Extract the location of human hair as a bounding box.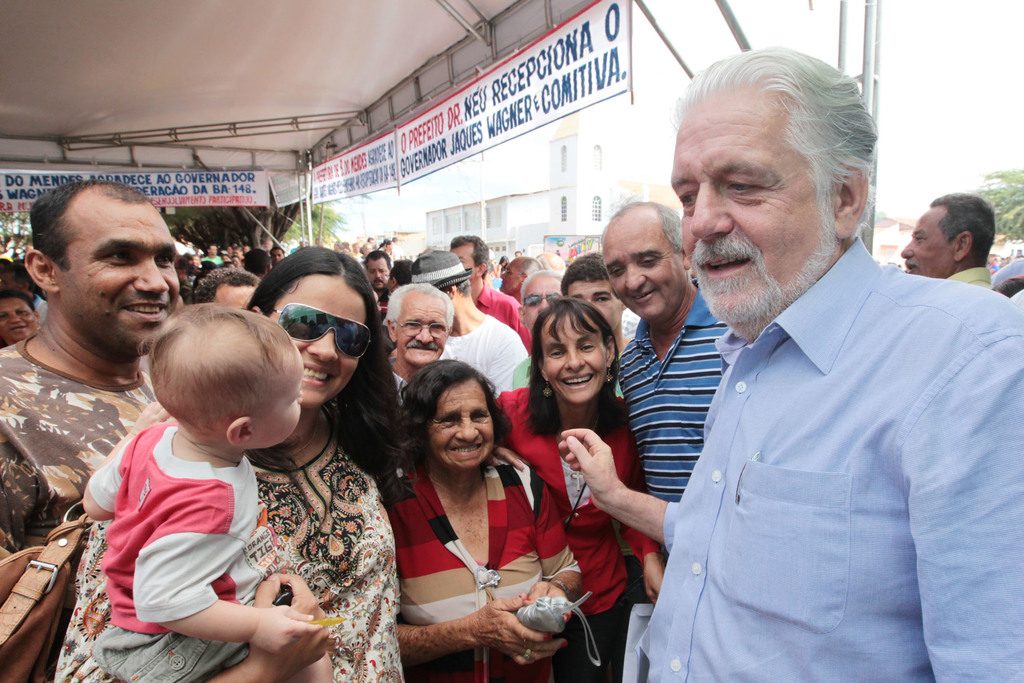
496,255,511,273.
